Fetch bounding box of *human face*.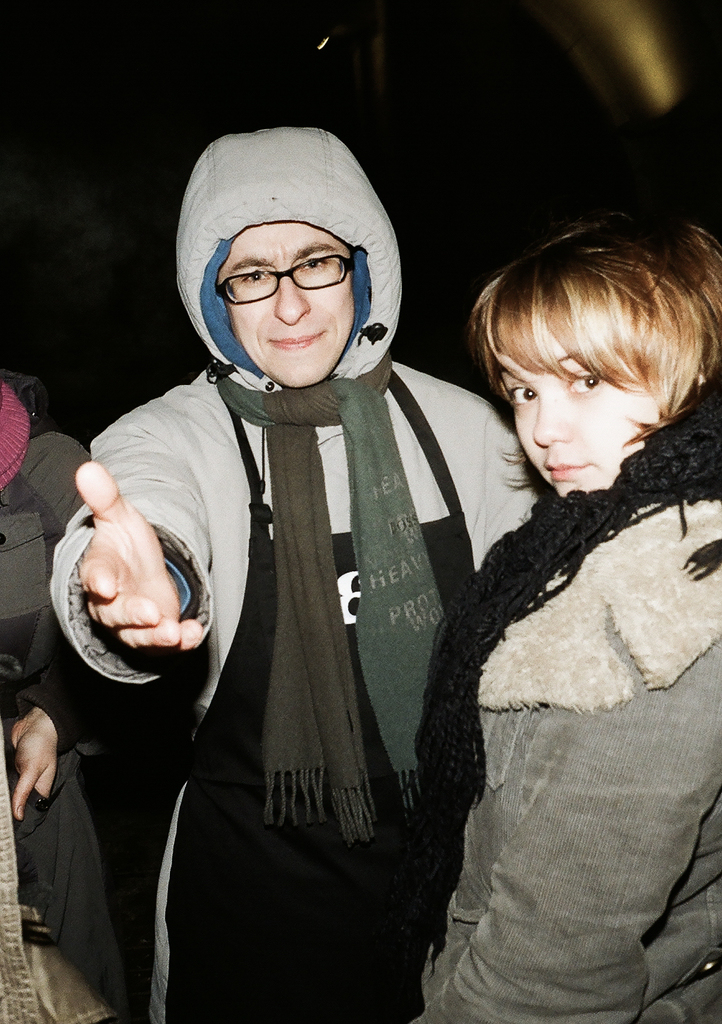
Bbox: BBox(491, 281, 692, 495).
